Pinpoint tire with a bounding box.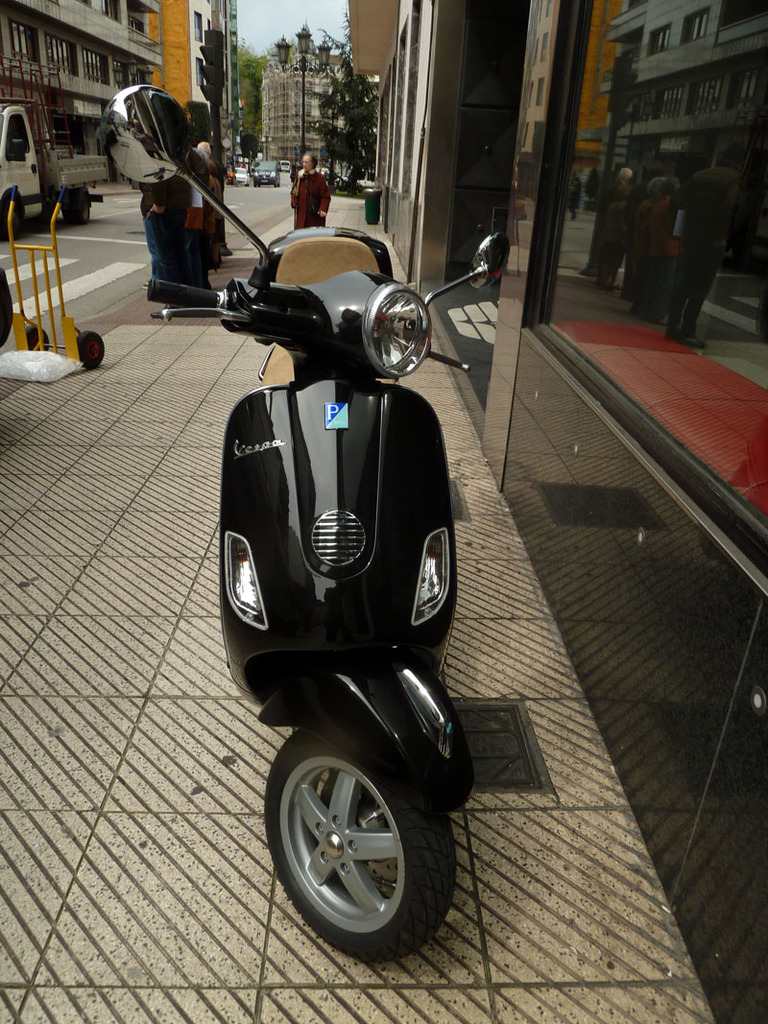
bbox=(0, 186, 30, 234).
